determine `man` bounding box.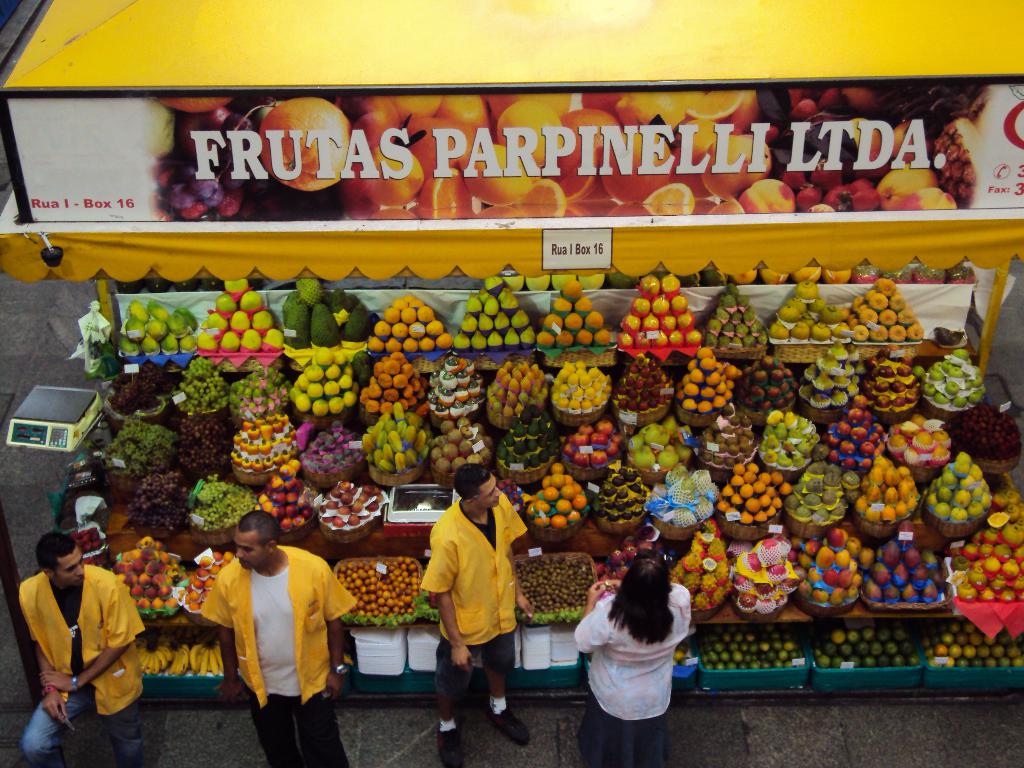
Determined: l=197, t=509, r=353, b=767.
